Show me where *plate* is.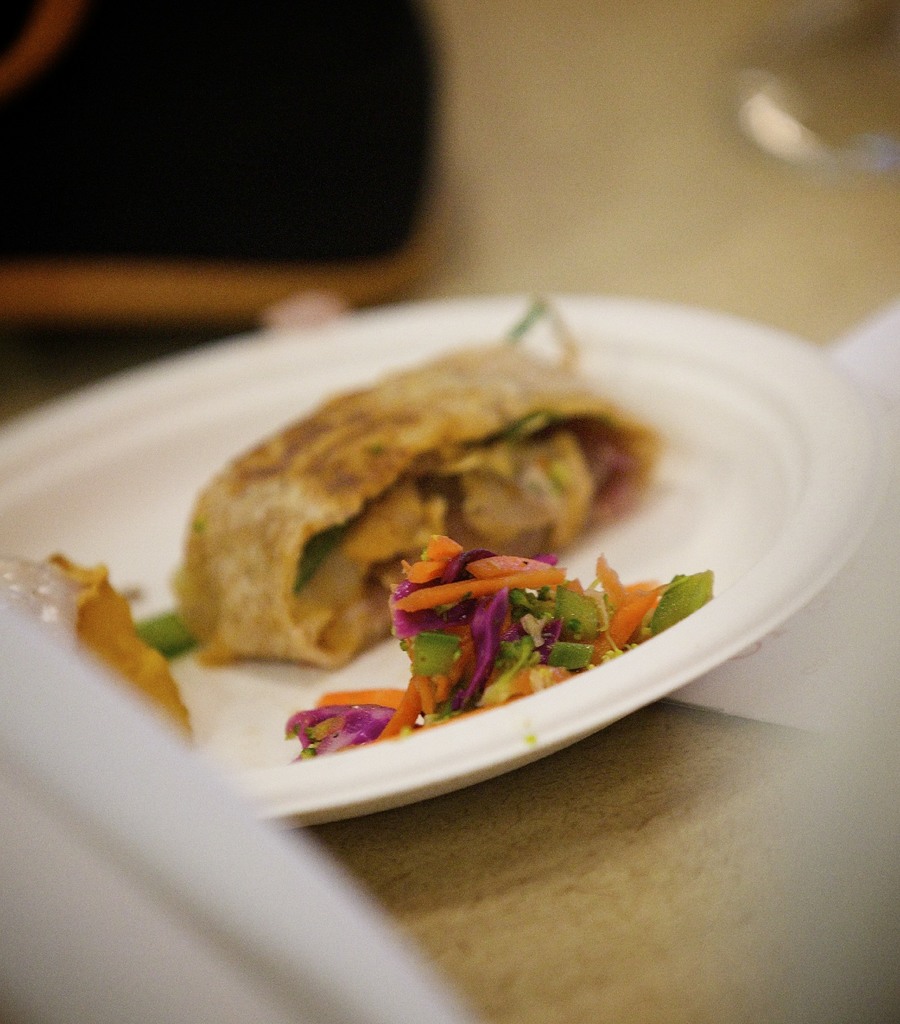
*plate* is at 0 294 874 824.
